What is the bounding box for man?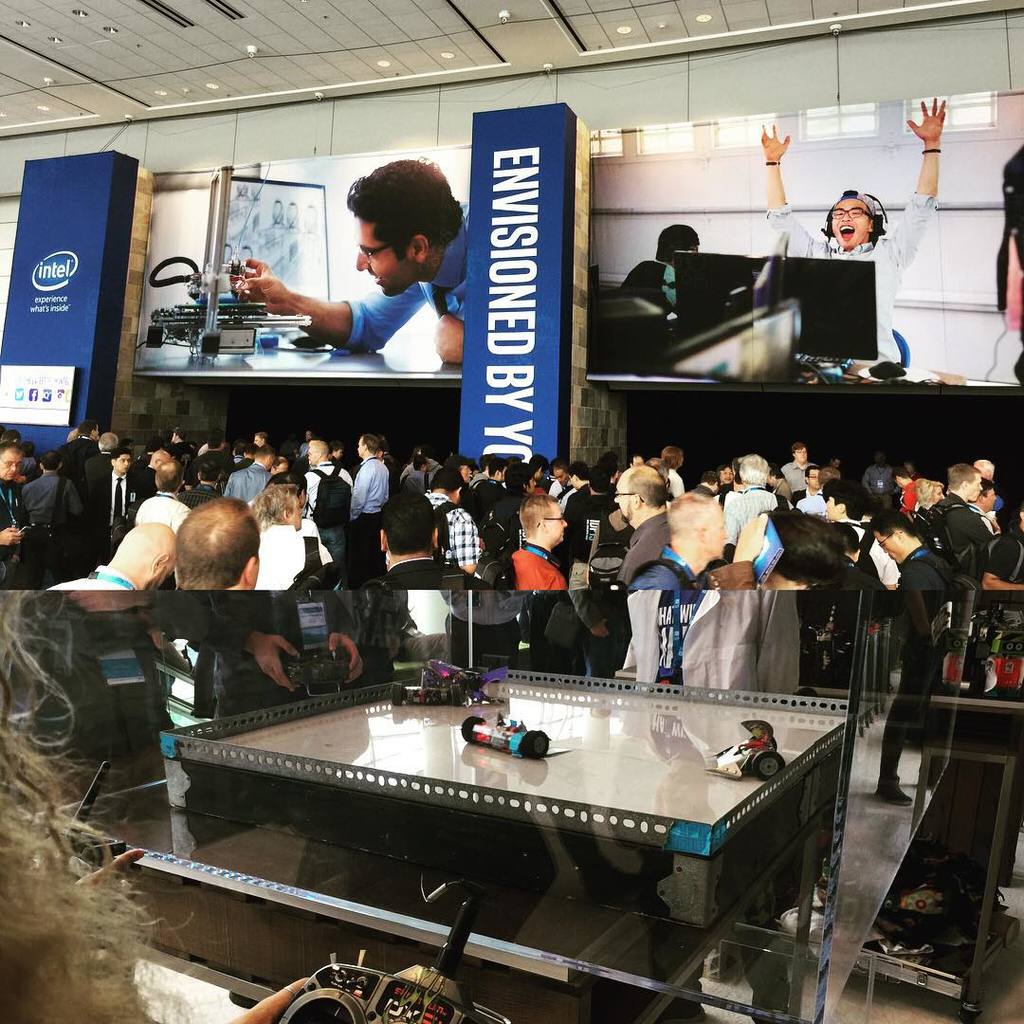
detection(274, 461, 286, 477).
